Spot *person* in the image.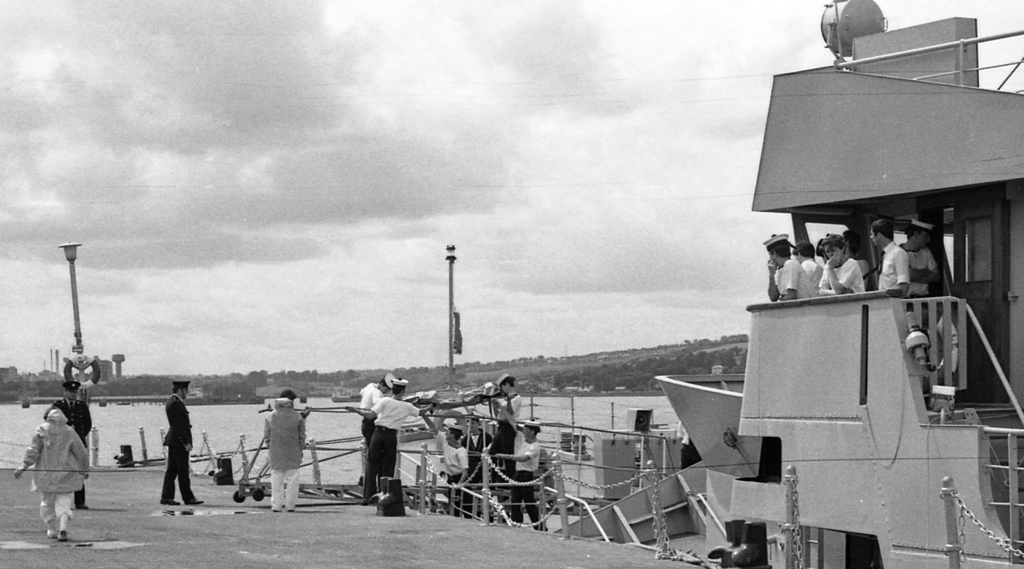
*person* found at x1=484 y1=372 x2=520 y2=471.
